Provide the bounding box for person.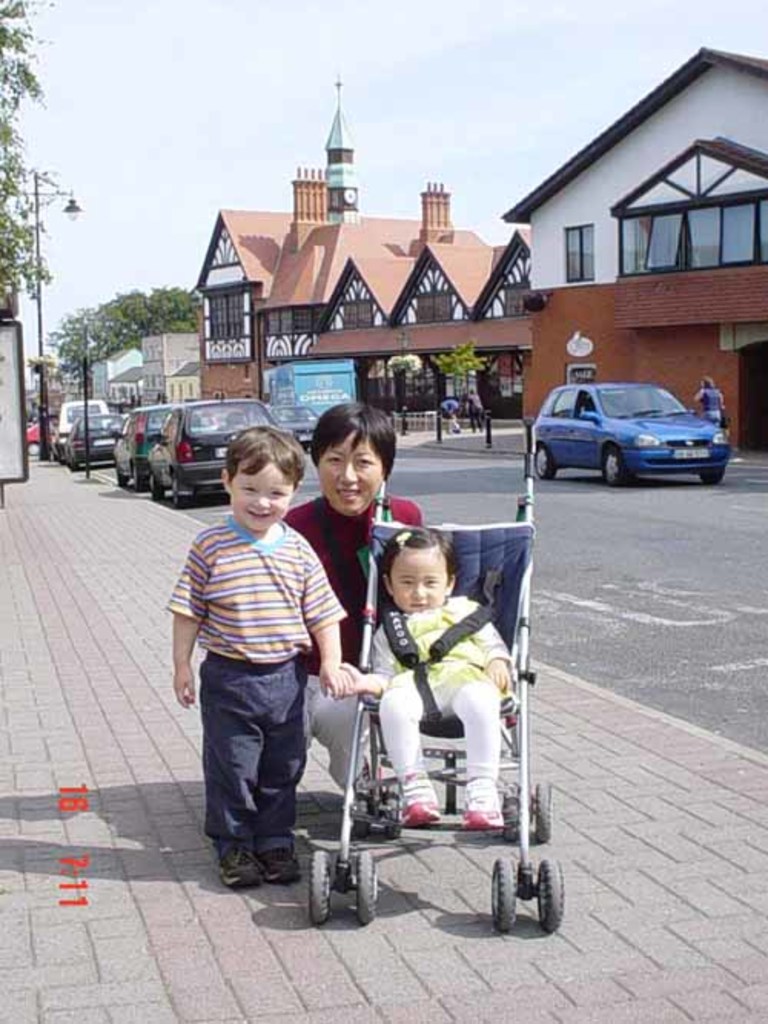
<region>280, 404, 432, 841</region>.
